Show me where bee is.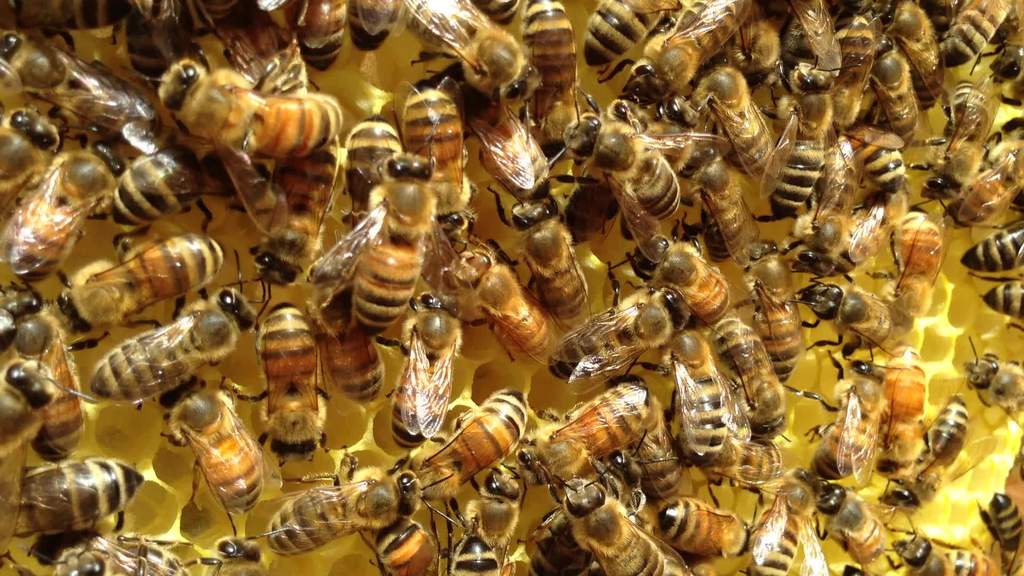
bee is at {"x1": 149, "y1": 57, "x2": 347, "y2": 179}.
